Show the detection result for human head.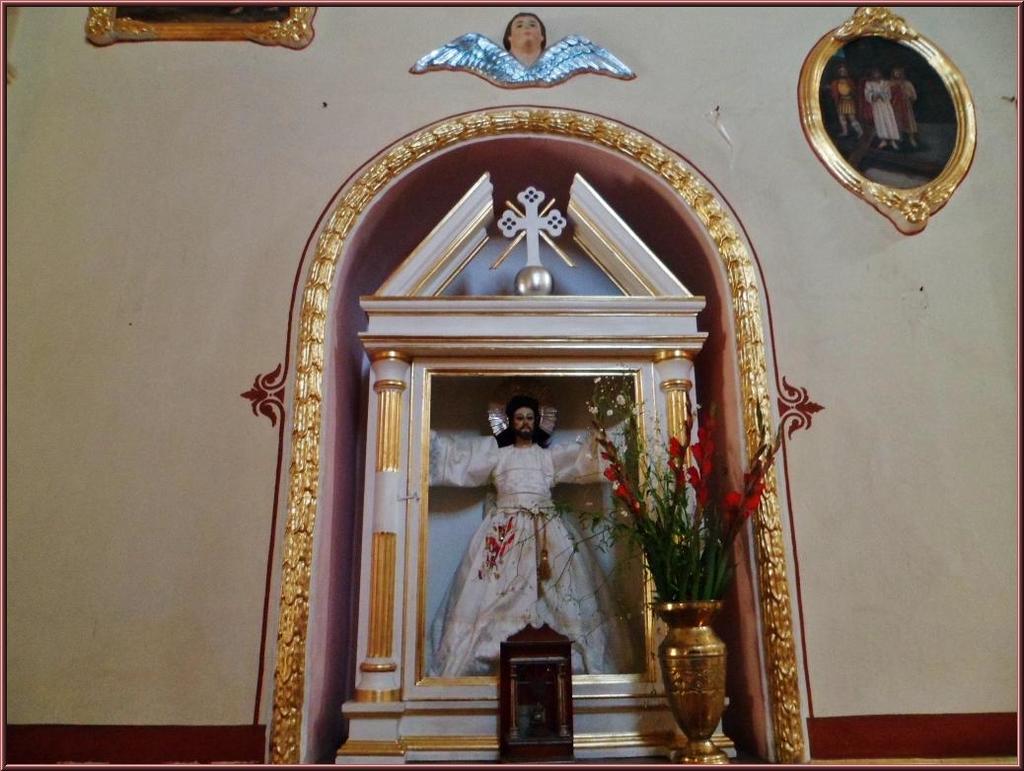
box(869, 67, 884, 84).
